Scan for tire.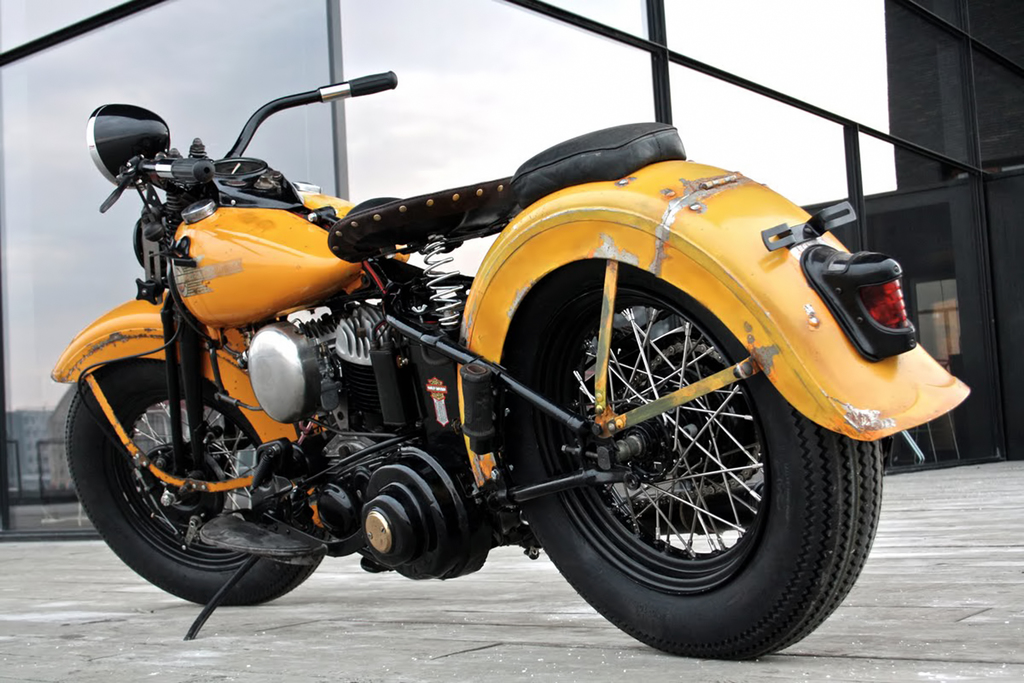
Scan result: box=[66, 355, 323, 609].
